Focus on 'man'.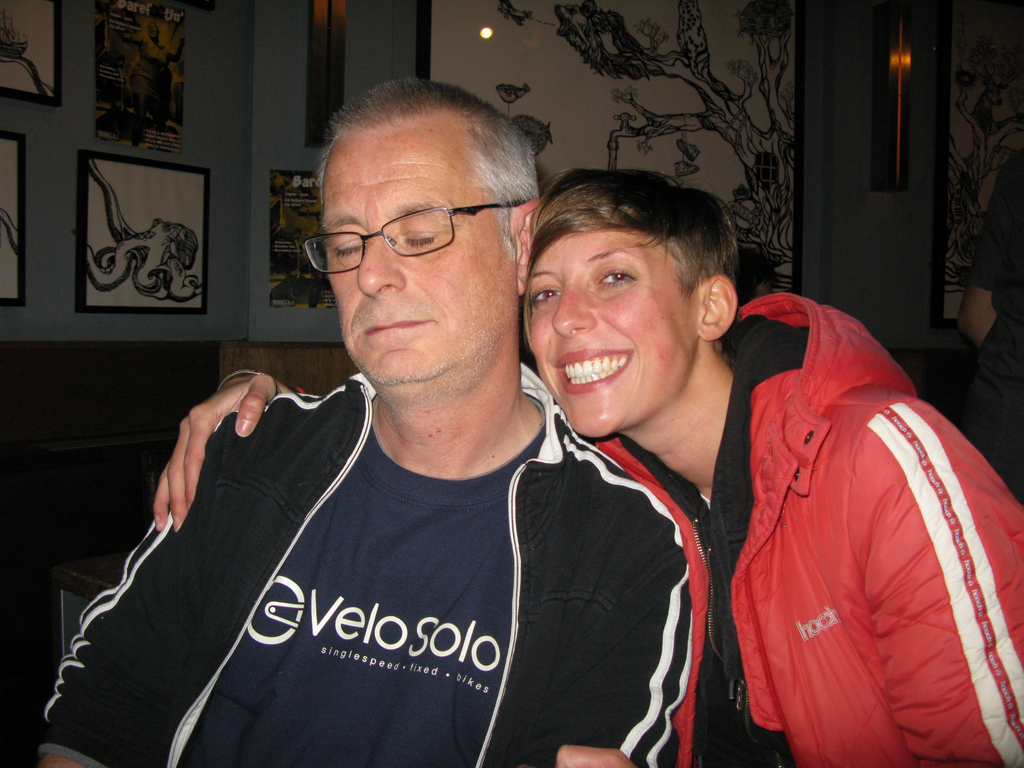
Focused at l=955, t=140, r=1023, b=492.
